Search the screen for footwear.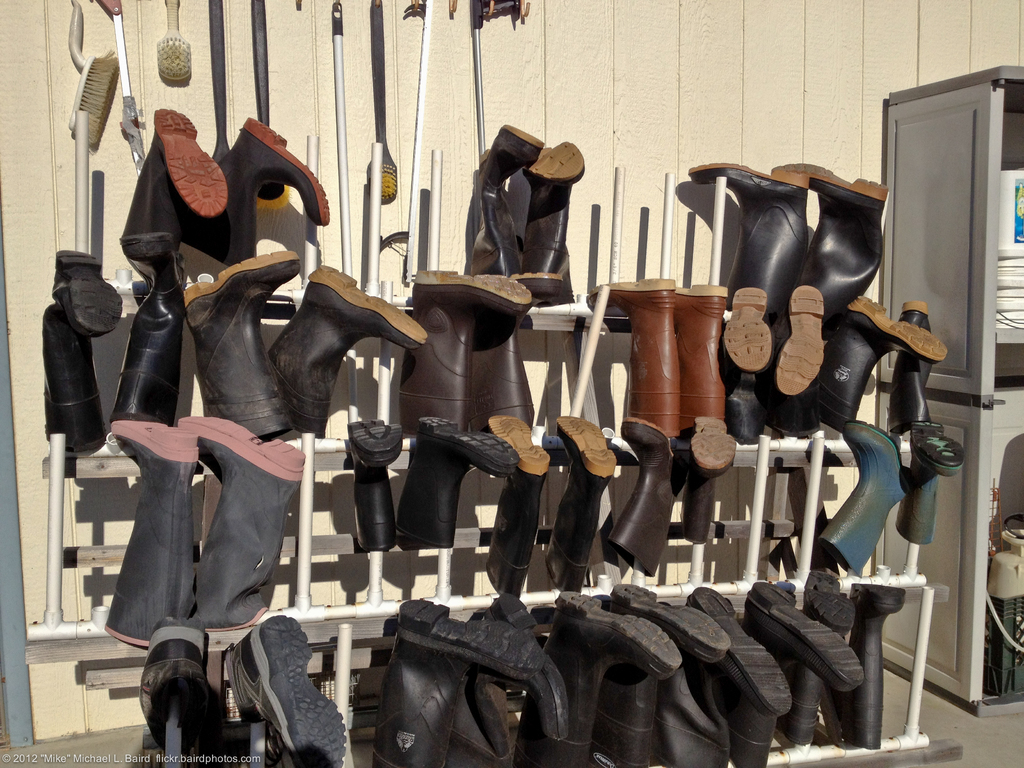
Found at <bbox>780, 582, 859, 749</bbox>.
